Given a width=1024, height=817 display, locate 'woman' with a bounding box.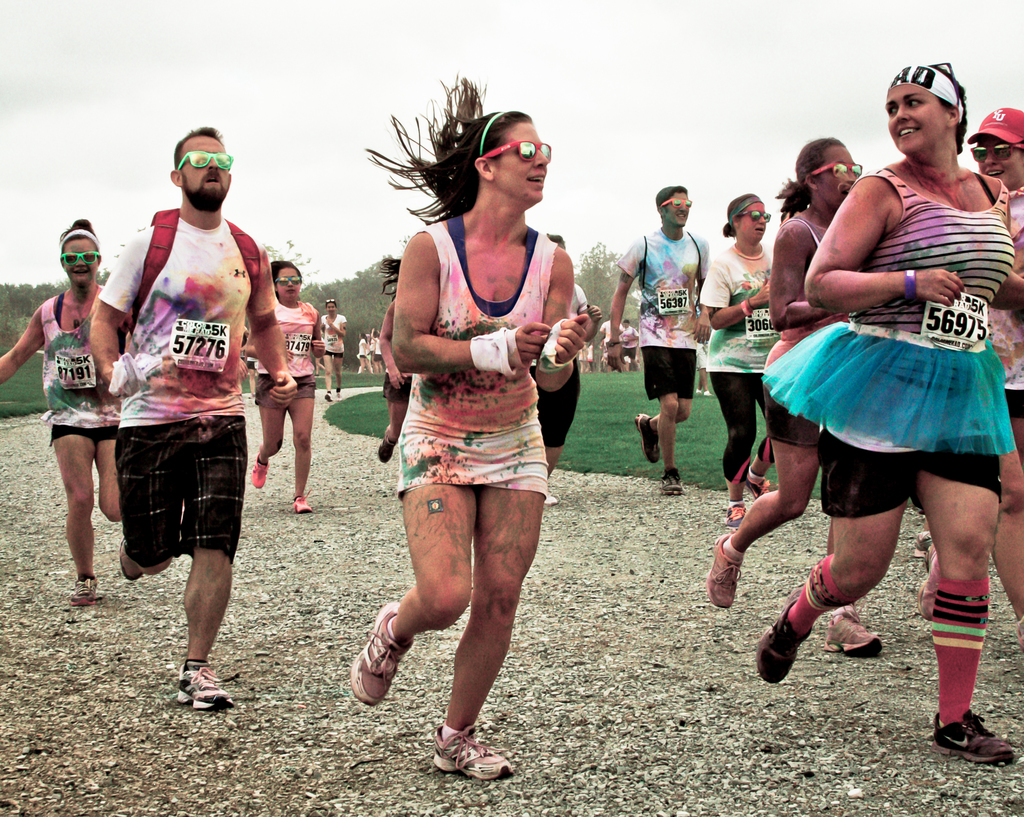
Located: [377, 252, 412, 461].
